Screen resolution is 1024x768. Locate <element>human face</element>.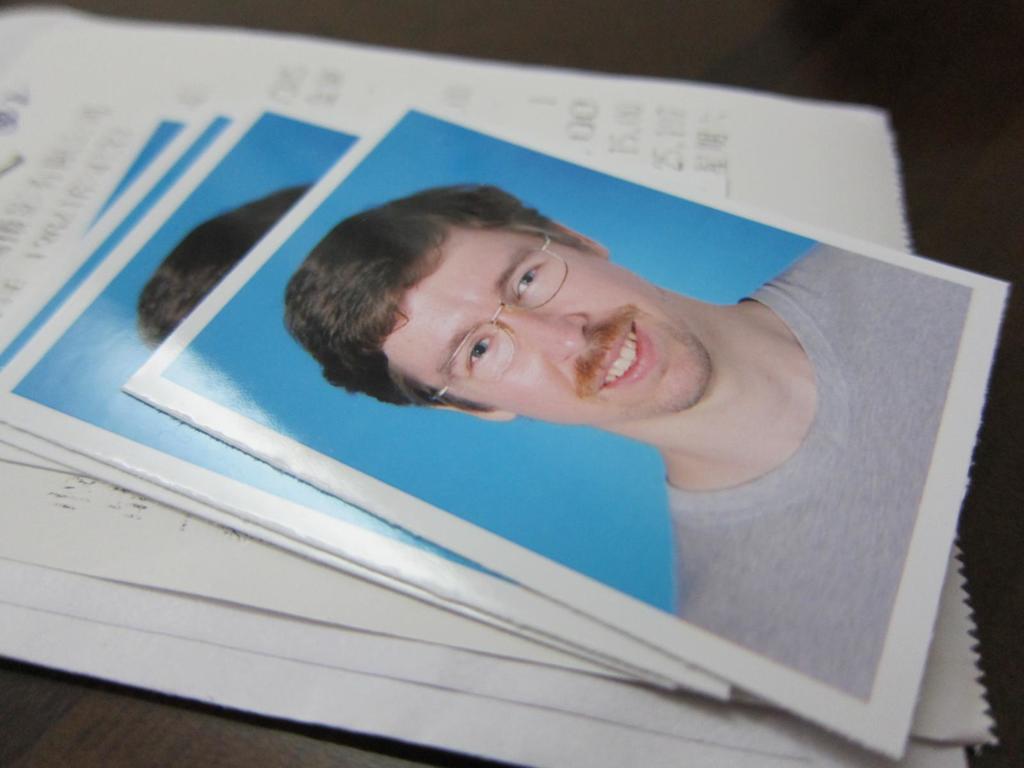
select_region(389, 214, 729, 419).
